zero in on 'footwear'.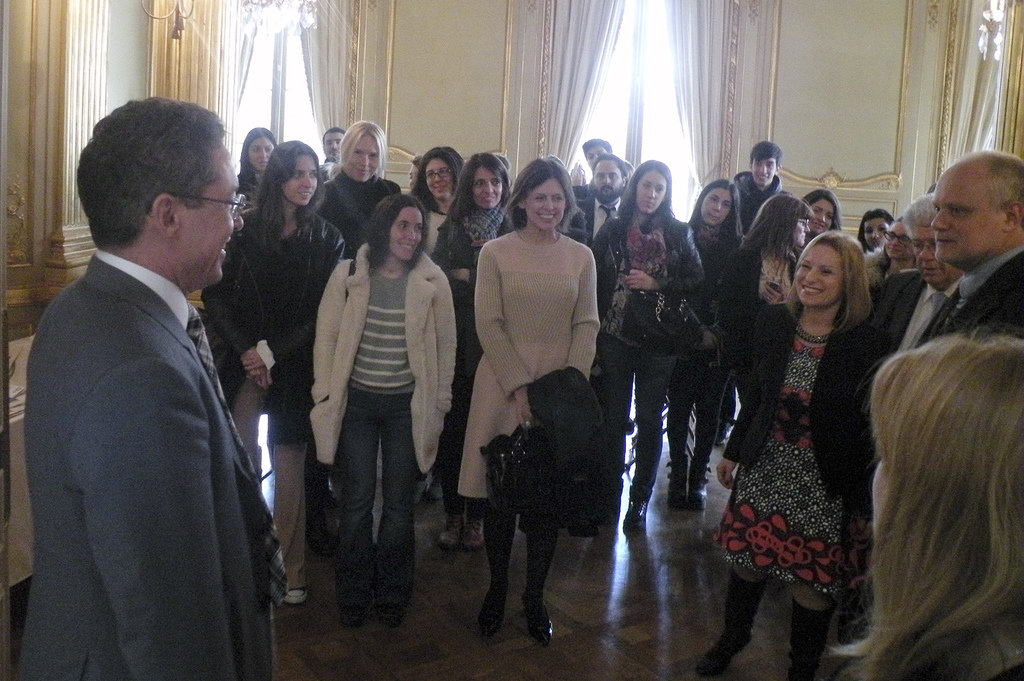
Zeroed in: 621, 487, 650, 533.
